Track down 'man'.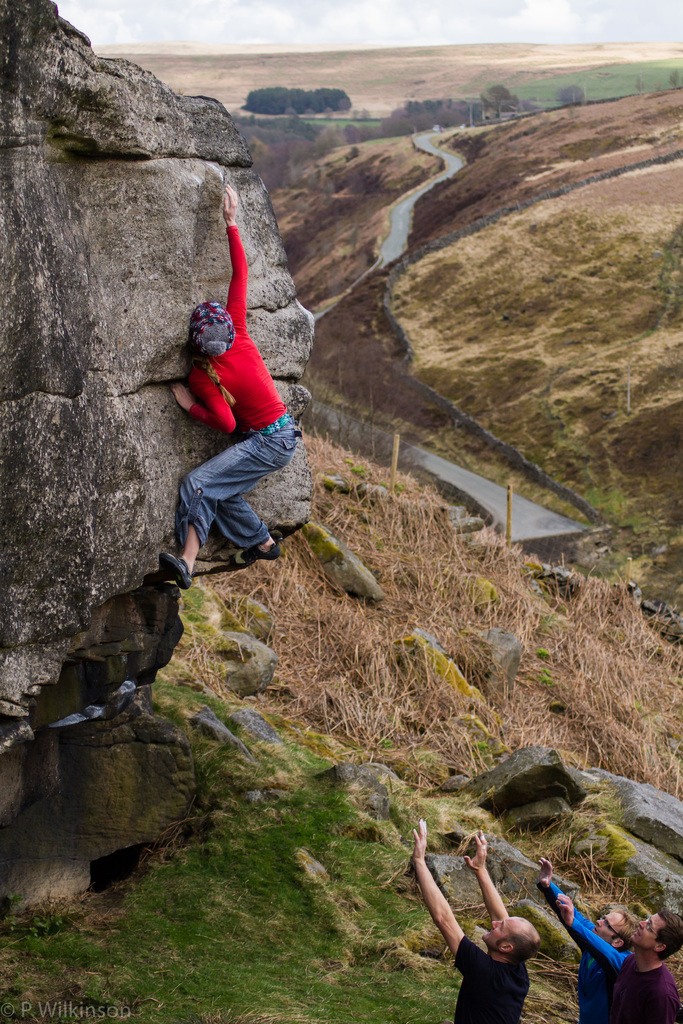
Tracked to BBox(611, 911, 682, 1023).
